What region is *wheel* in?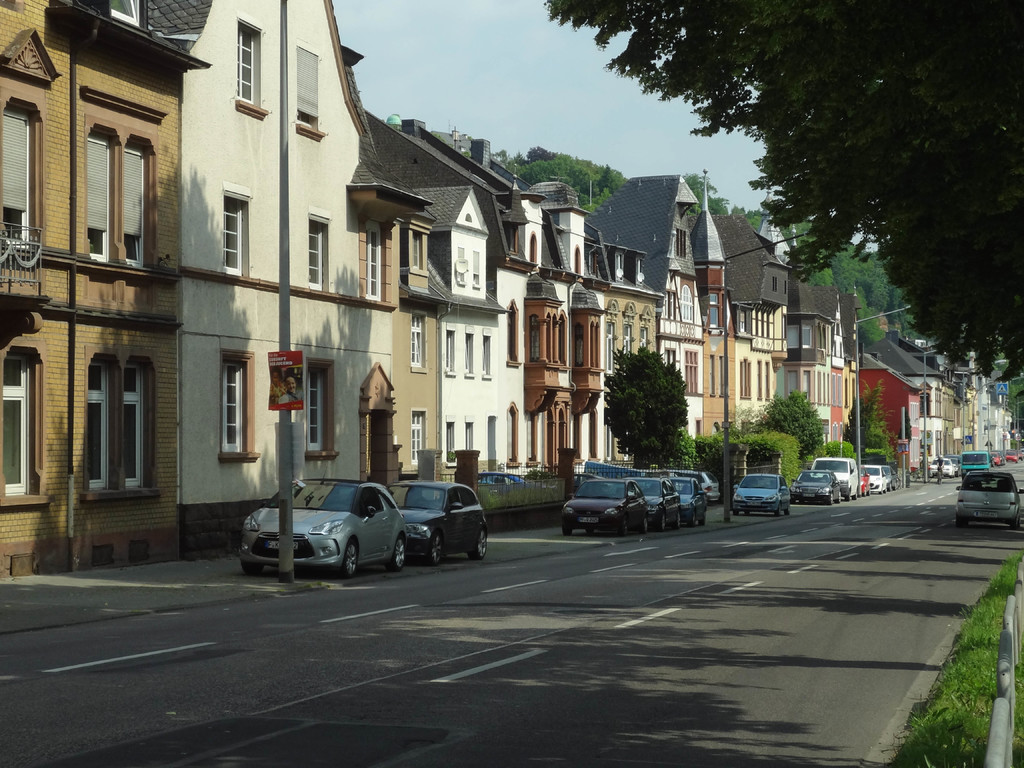
BBox(733, 511, 738, 516).
